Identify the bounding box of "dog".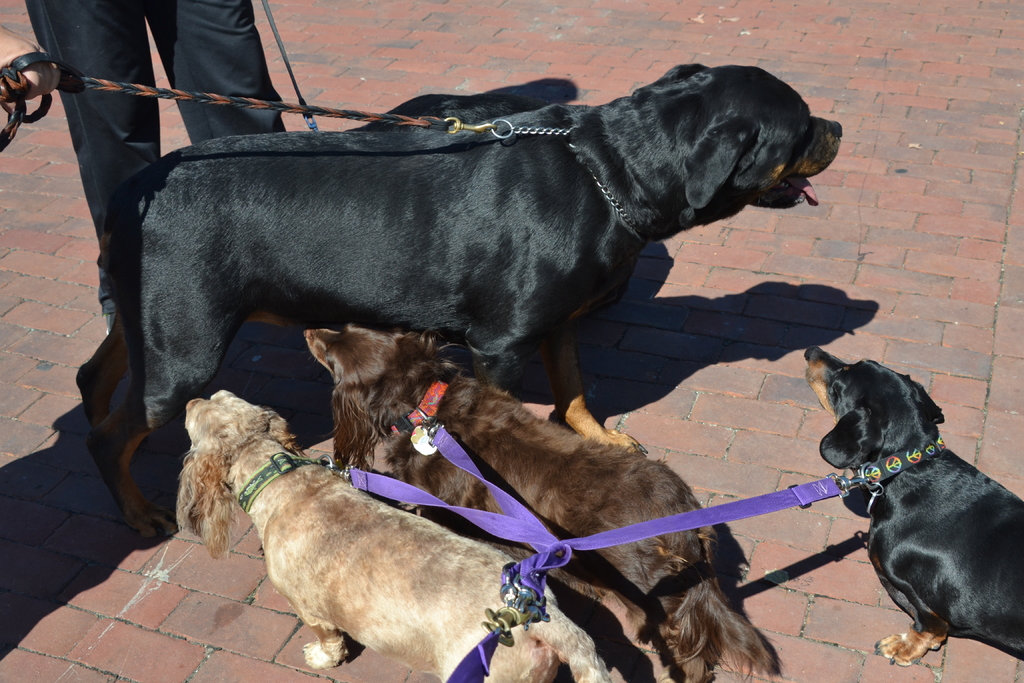
[296,323,785,682].
